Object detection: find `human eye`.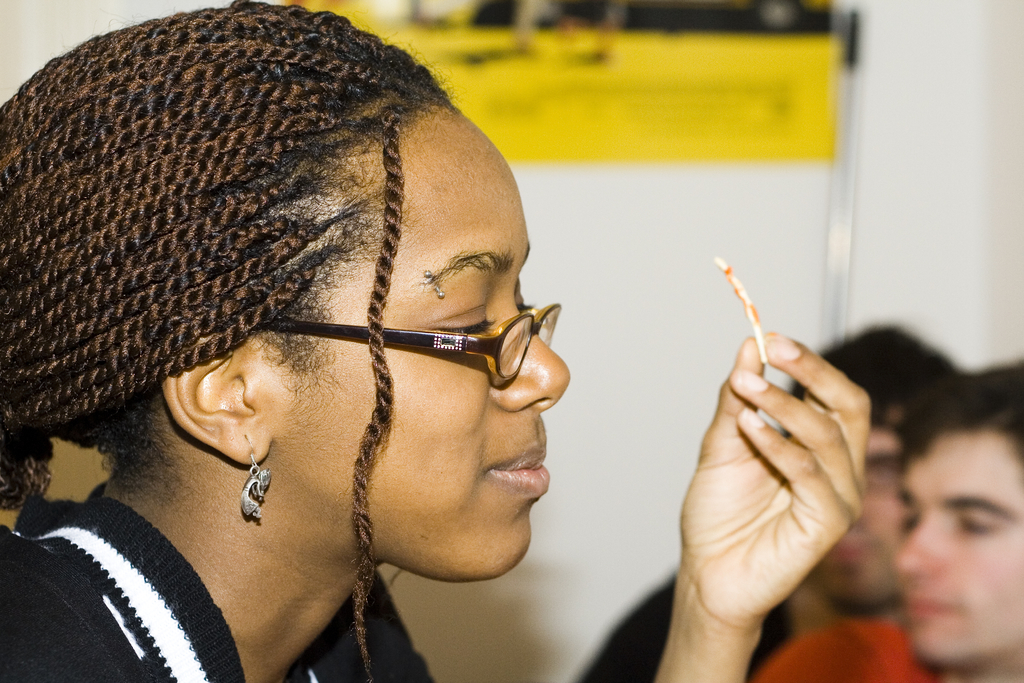
{"x1": 432, "y1": 305, "x2": 500, "y2": 336}.
